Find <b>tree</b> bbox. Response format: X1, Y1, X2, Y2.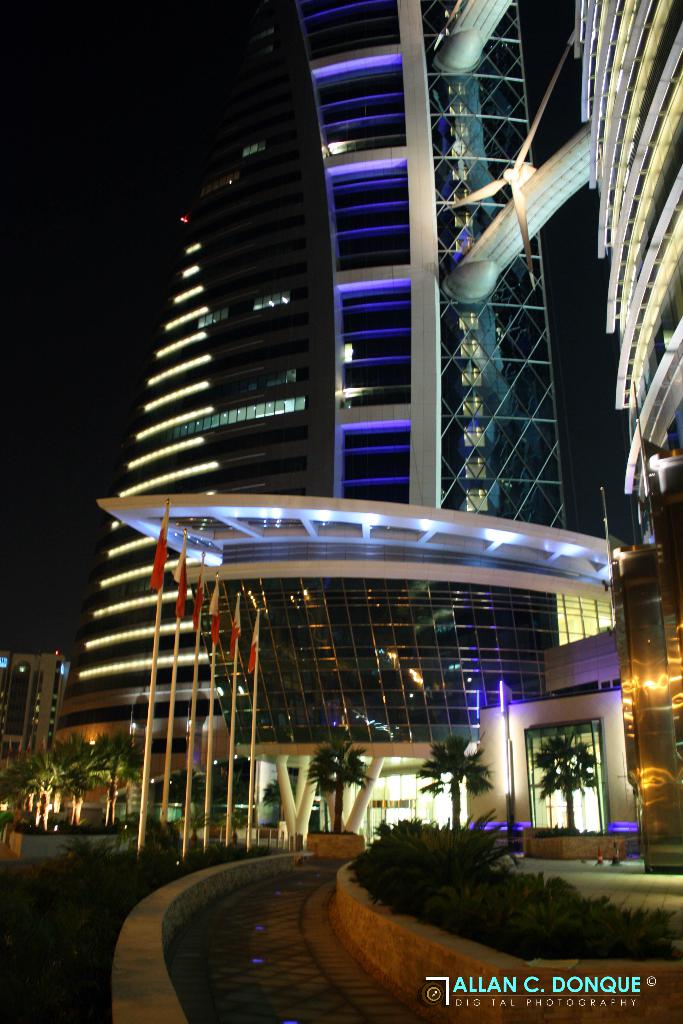
93, 725, 142, 820.
